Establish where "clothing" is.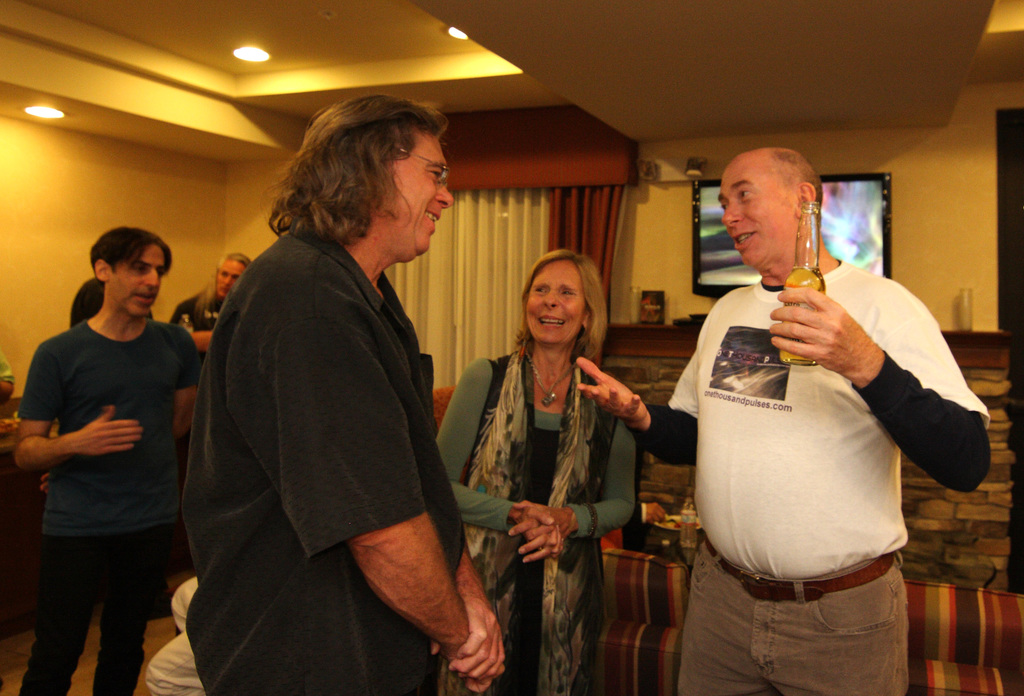
Established at 185,216,468,688.
